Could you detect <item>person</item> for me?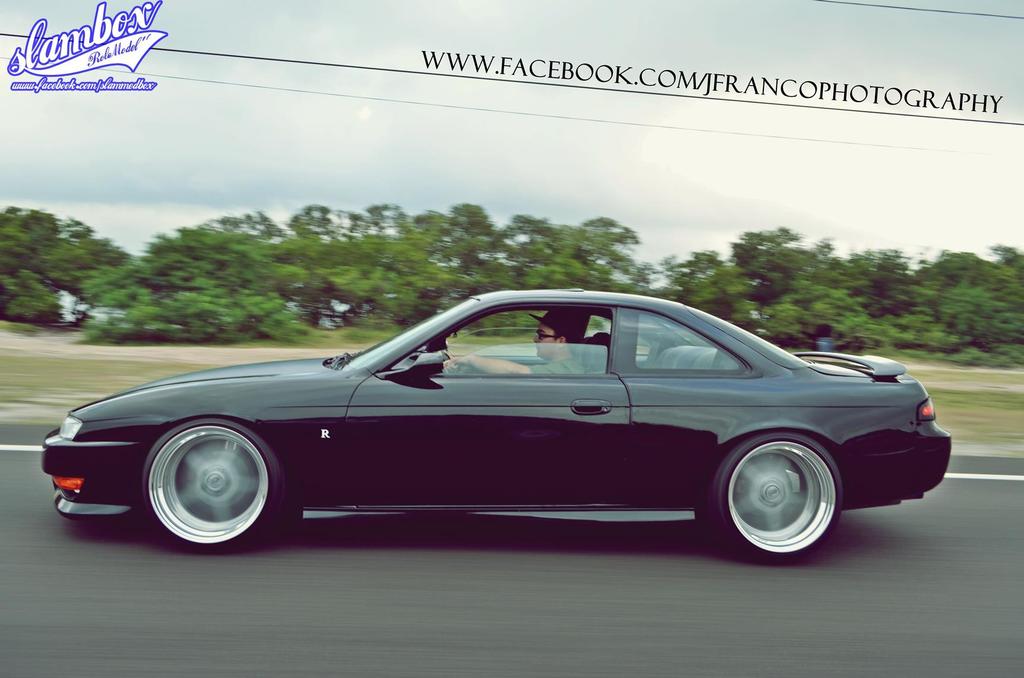
Detection result: rect(442, 306, 589, 375).
